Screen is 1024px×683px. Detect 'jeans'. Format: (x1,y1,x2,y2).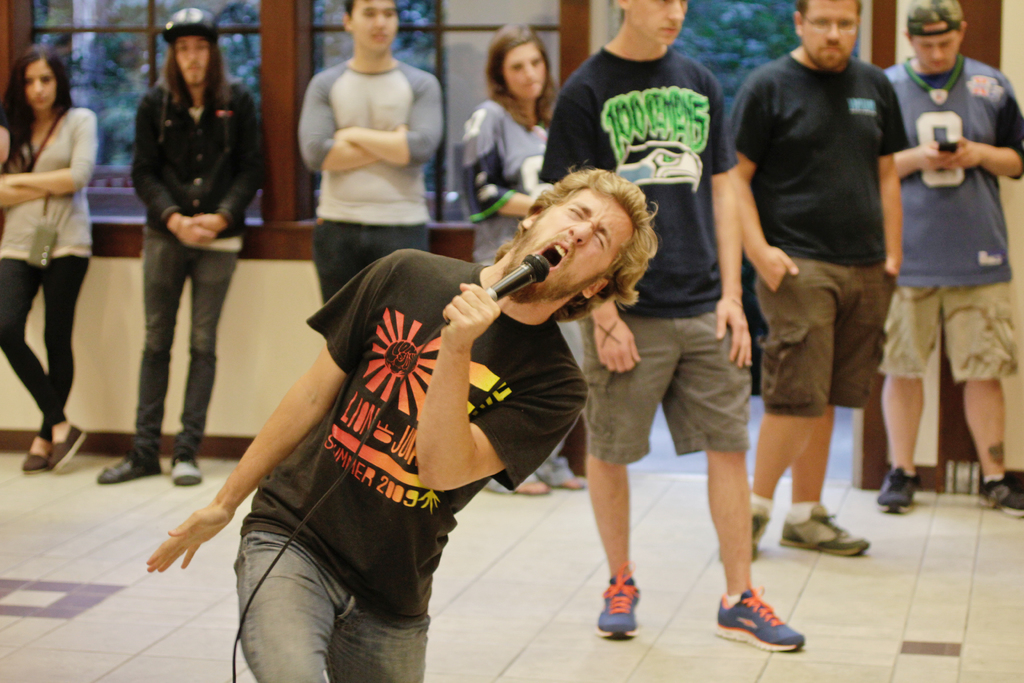
(312,219,428,299).
